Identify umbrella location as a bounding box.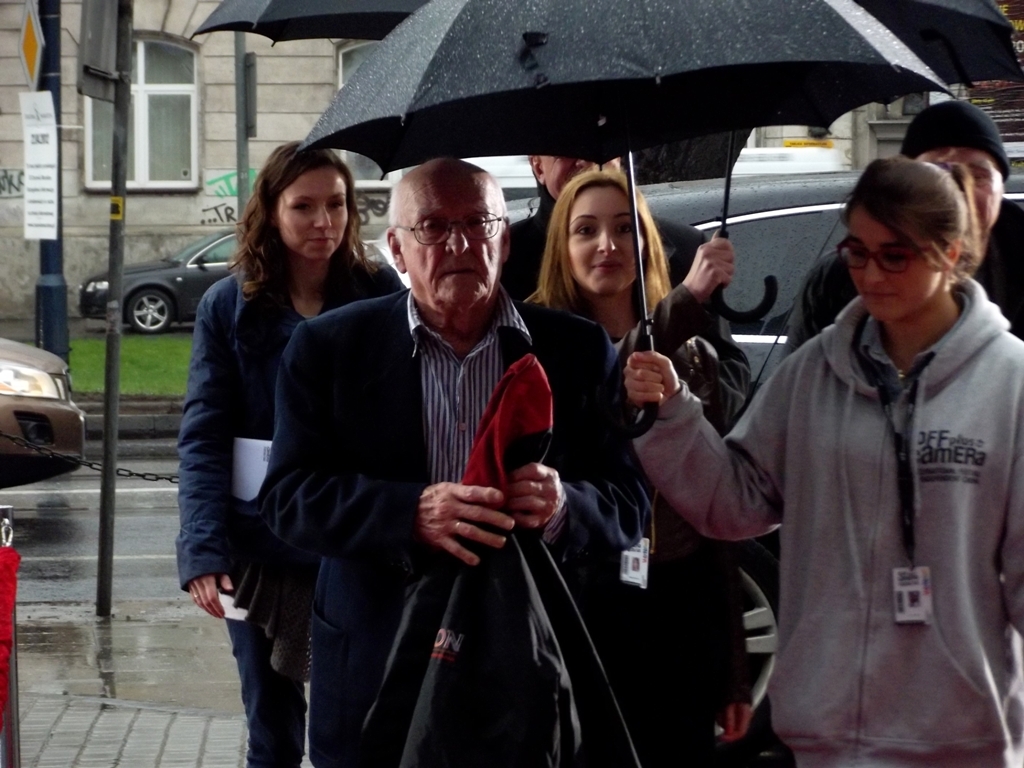
{"x1": 717, "y1": 0, "x2": 1023, "y2": 322}.
